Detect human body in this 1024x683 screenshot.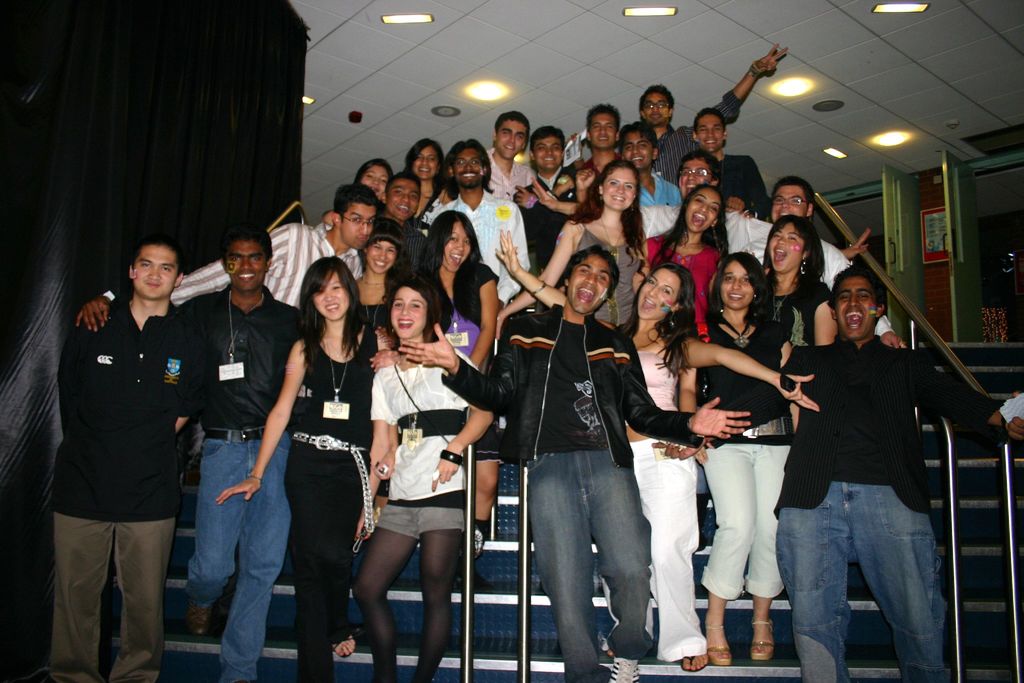
Detection: box=[526, 119, 569, 192].
